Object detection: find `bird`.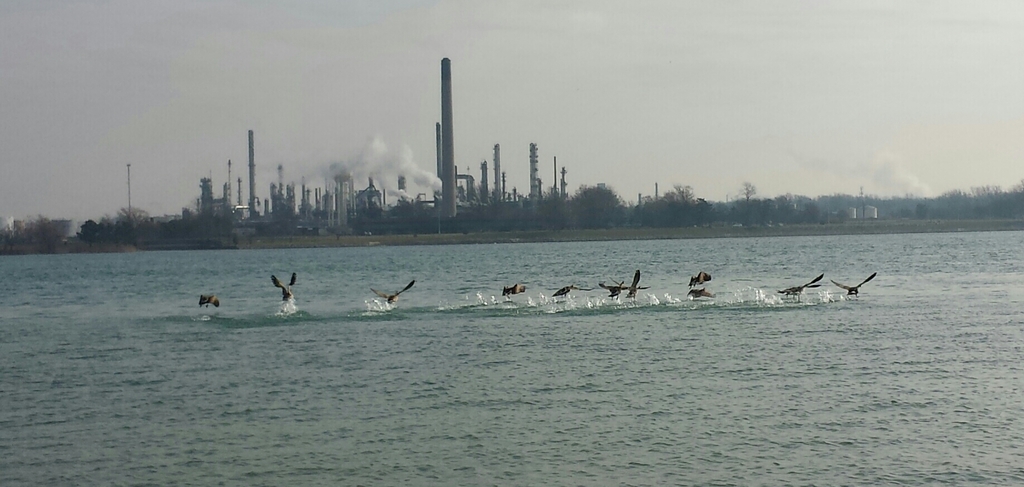
left=779, top=274, right=824, bottom=300.
